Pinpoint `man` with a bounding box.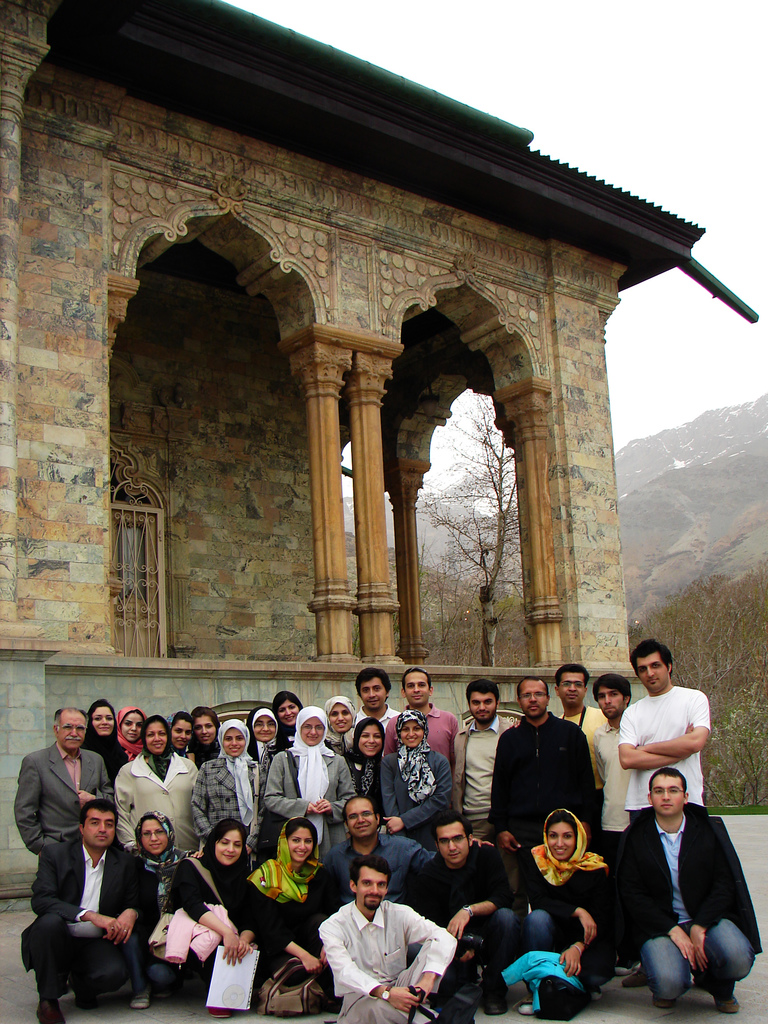
{"x1": 594, "y1": 767, "x2": 760, "y2": 1005}.
